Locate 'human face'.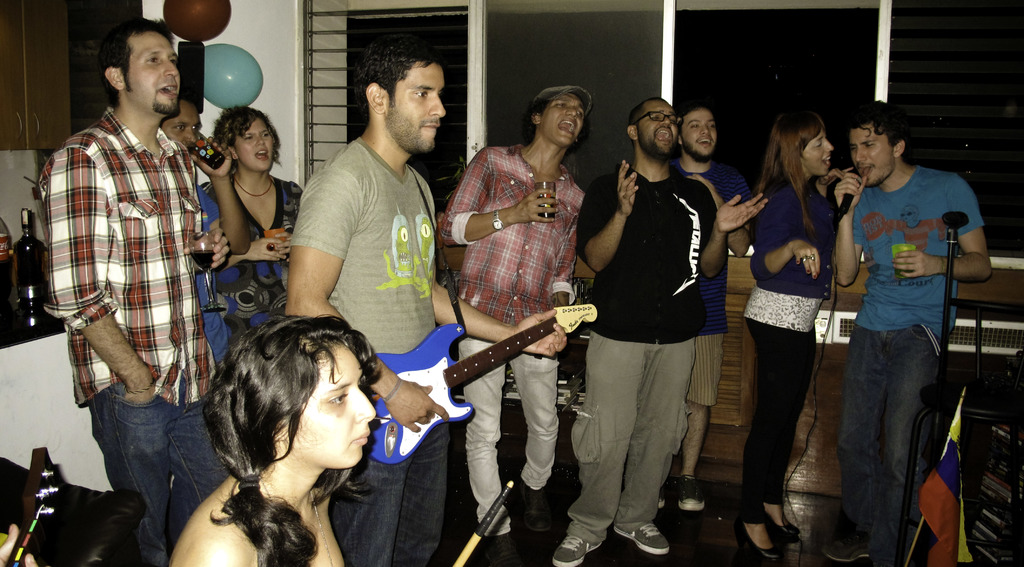
Bounding box: <region>124, 34, 179, 113</region>.
